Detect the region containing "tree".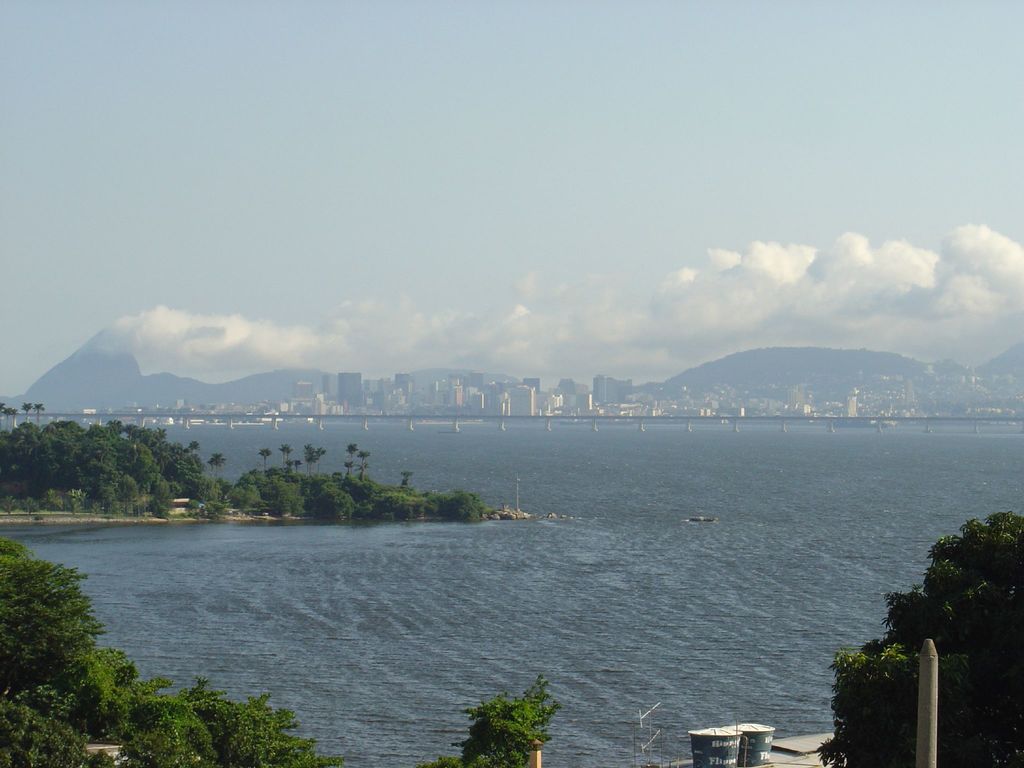
[x1=106, y1=420, x2=125, y2=444].
